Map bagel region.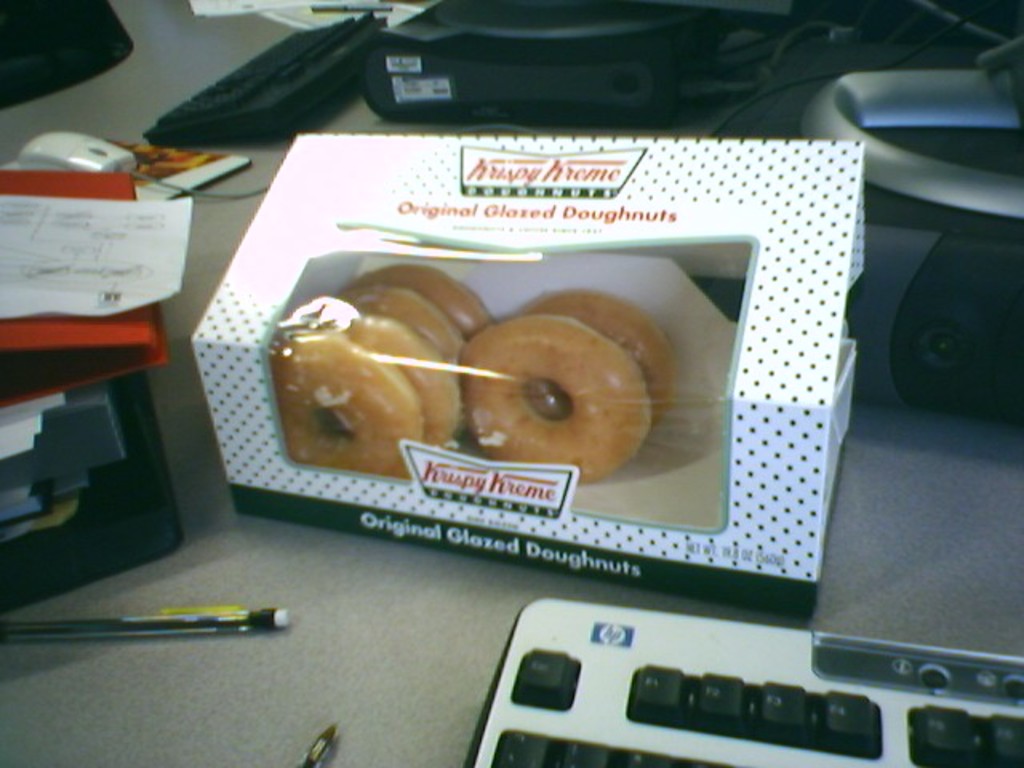
Mapped to 338:315:464:438.
